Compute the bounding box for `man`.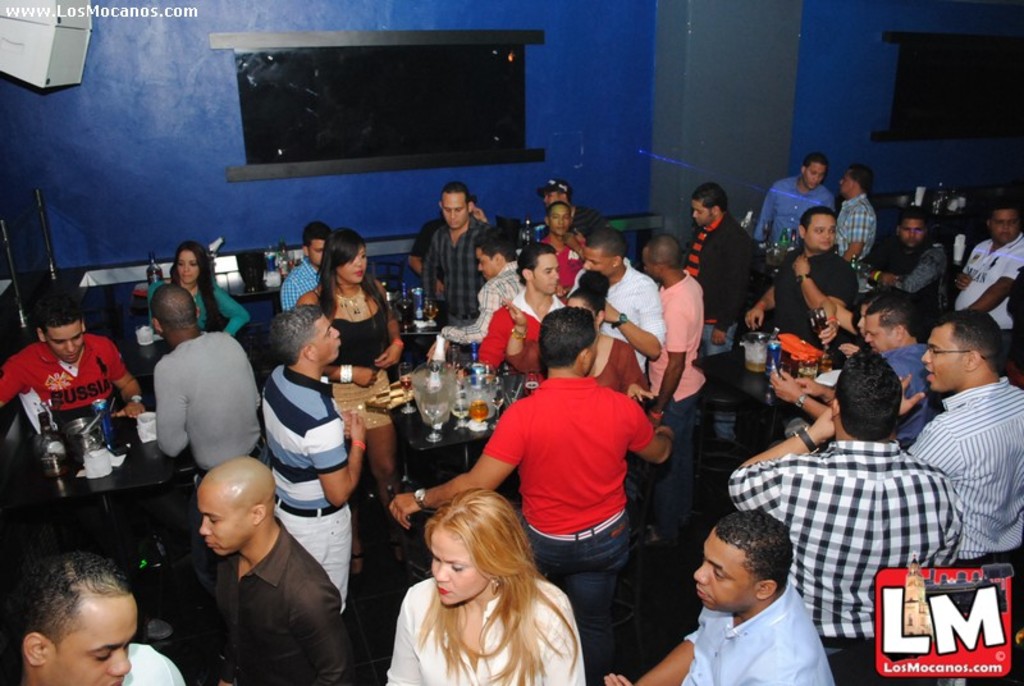
bbox(278, 218, 334, 312).
